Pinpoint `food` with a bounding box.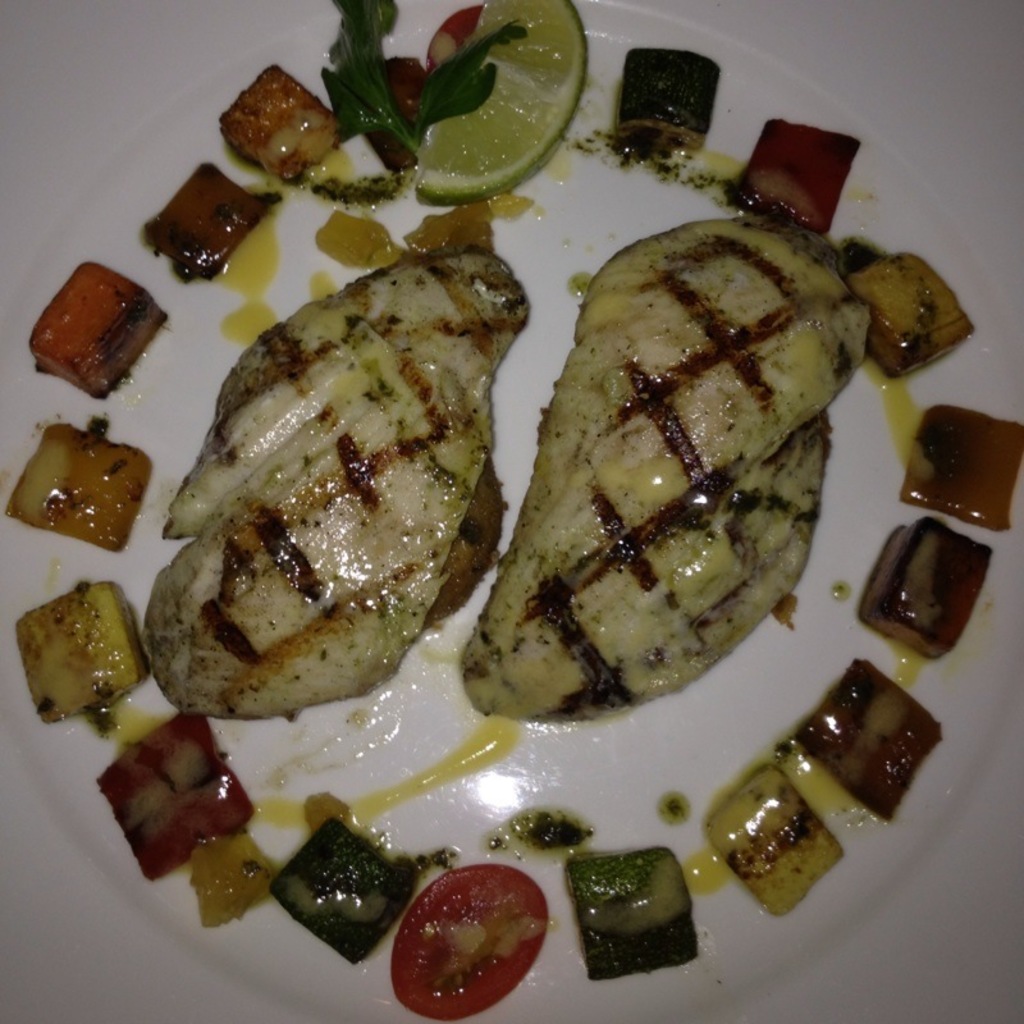
[902, 401, 1023, 536].
